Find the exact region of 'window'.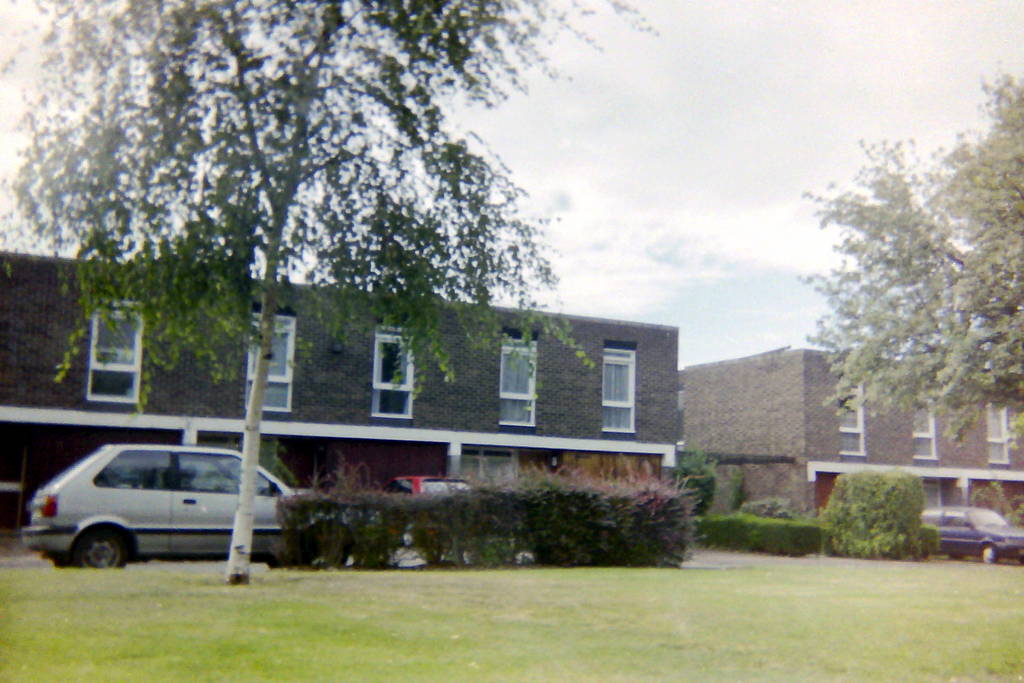
Exact region: {"x1": 496, "y1": 342, "x2": 541, "y2": 434}.
